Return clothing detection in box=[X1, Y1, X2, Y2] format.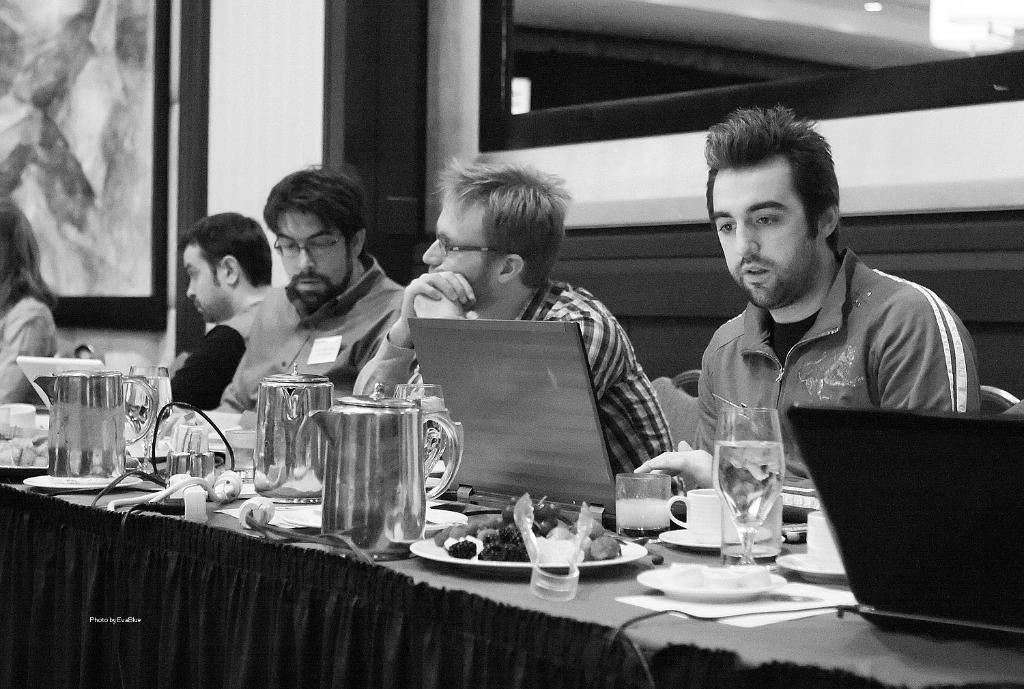
box=[690, 248, 986, 527].
